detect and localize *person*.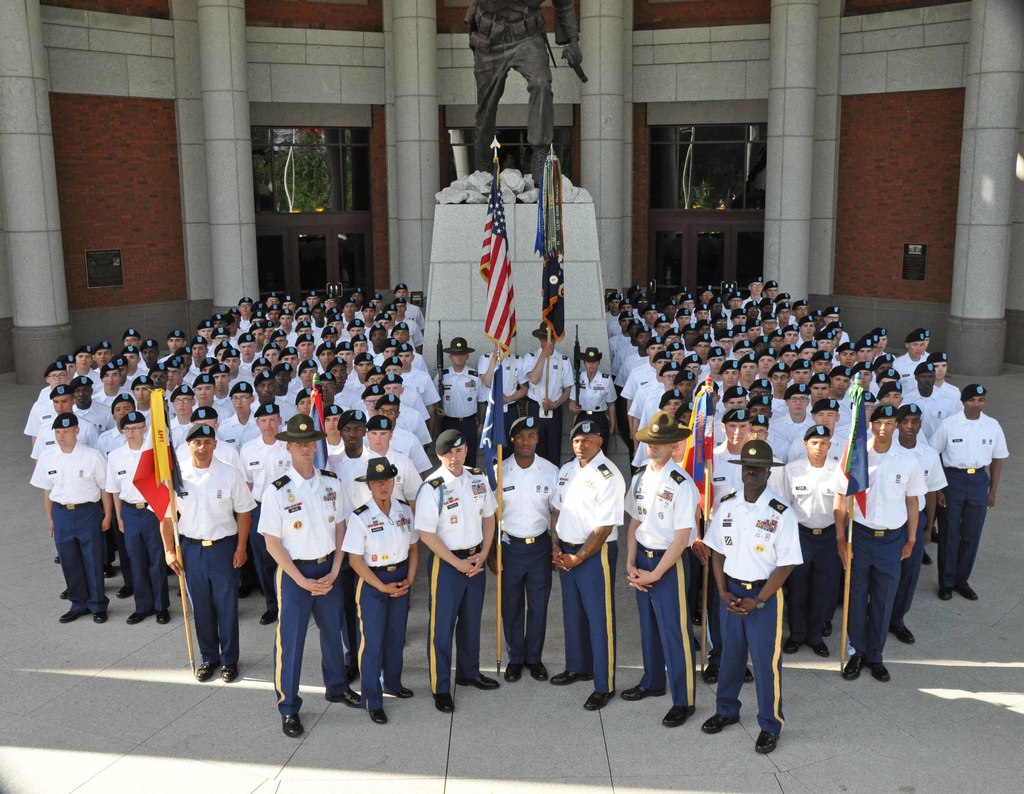
Localized at [333,364,365,410].
